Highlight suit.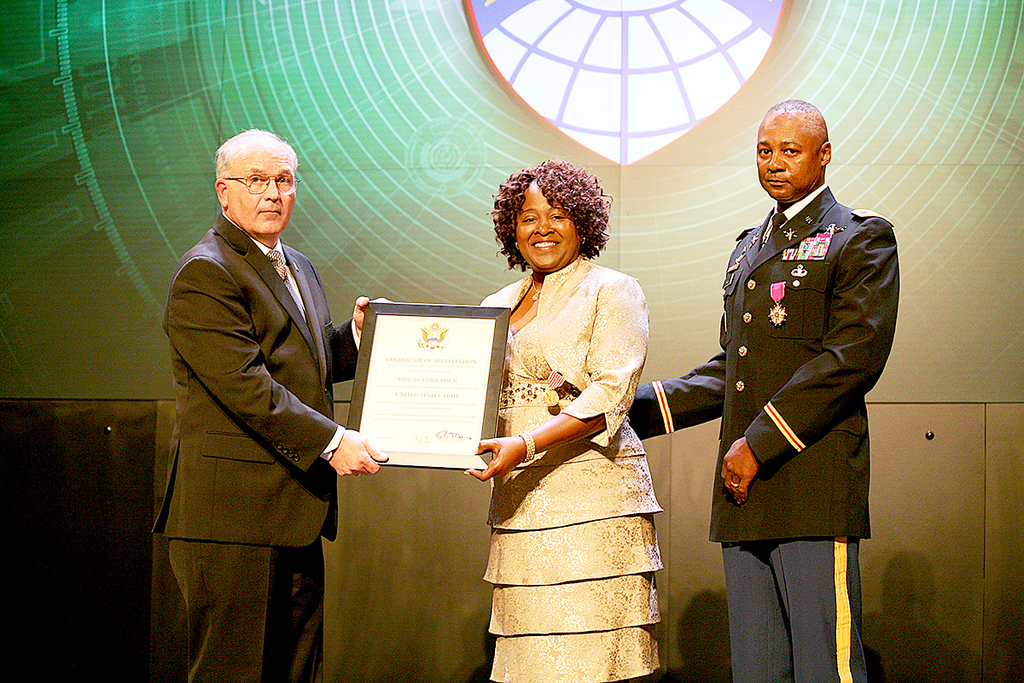
Highlighted region: (left=150, top=132, right=370, bottom=680).
